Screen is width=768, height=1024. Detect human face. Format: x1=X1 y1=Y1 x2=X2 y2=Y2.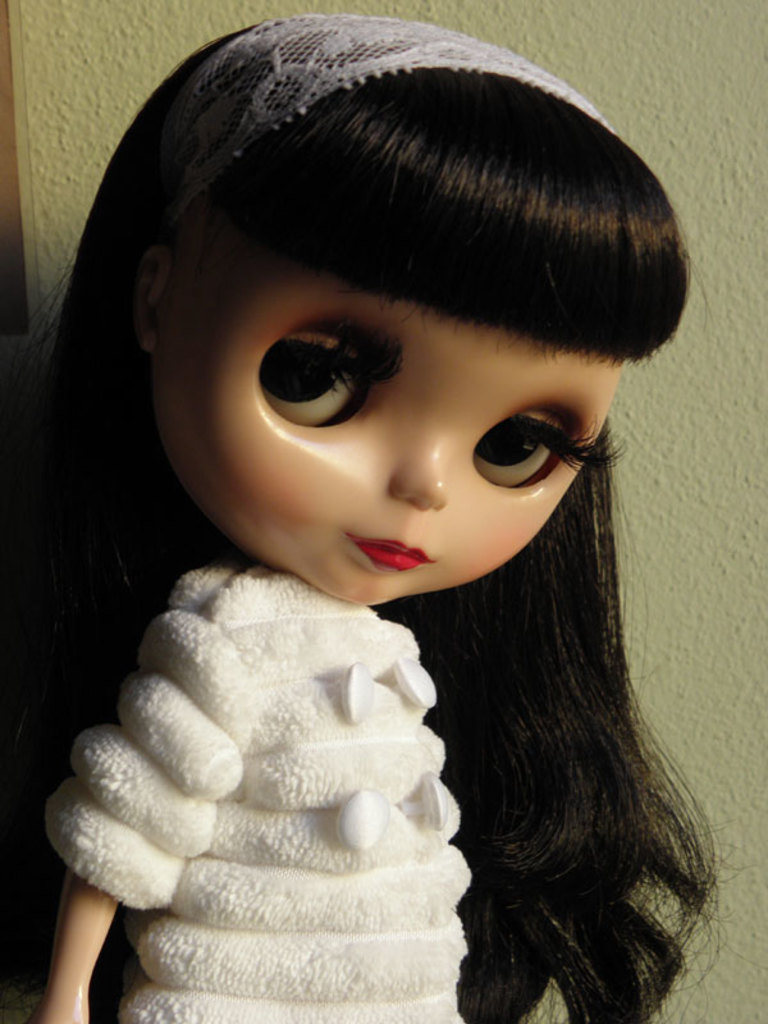
x1=160 y1=238 x2=626 y2=616.
